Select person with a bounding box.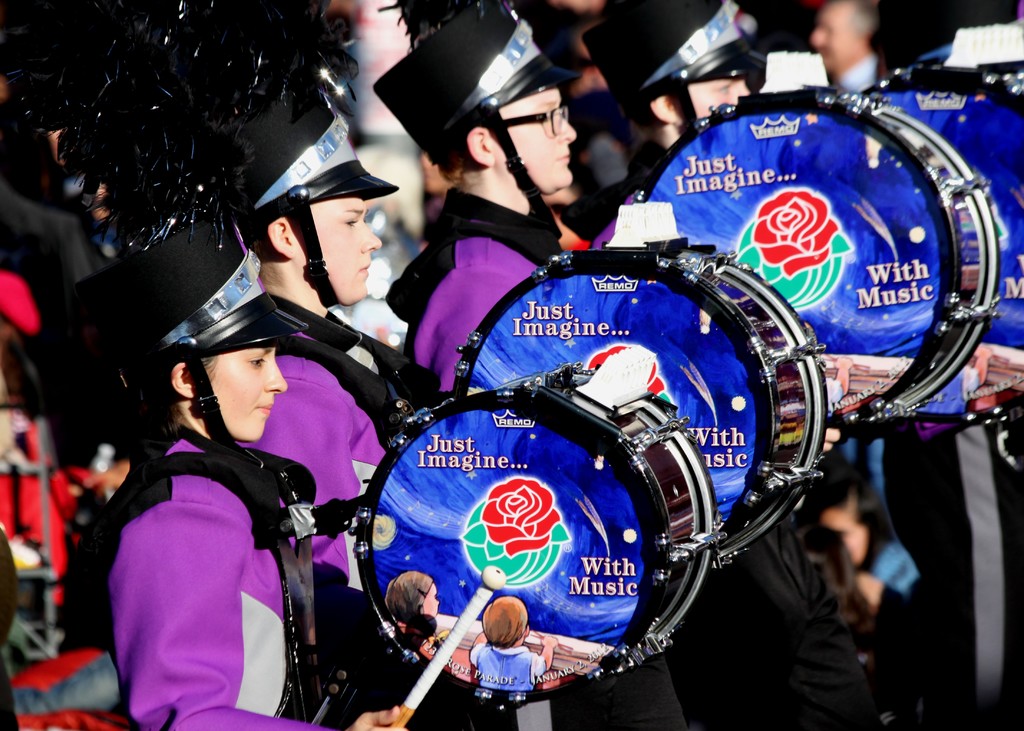
814, 359, 852, 415.
